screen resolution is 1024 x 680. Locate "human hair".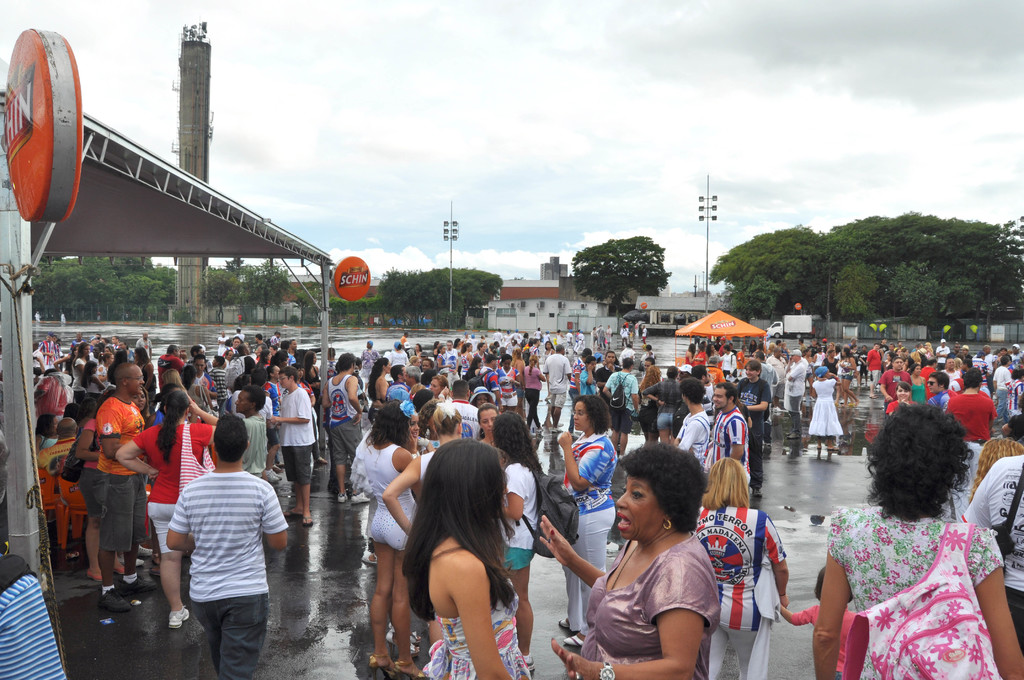
pyautogui.locateOnScreen(255, 334, 259, 343).
